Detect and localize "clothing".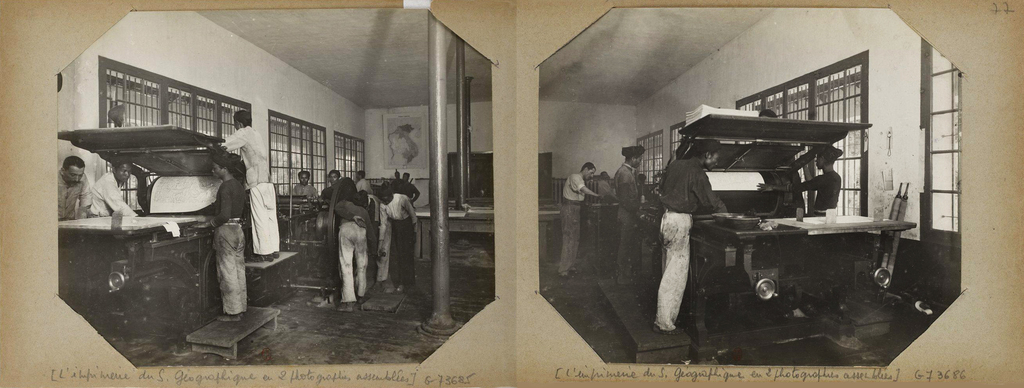
Localized at bbox=[609, 160, 654, 302].
